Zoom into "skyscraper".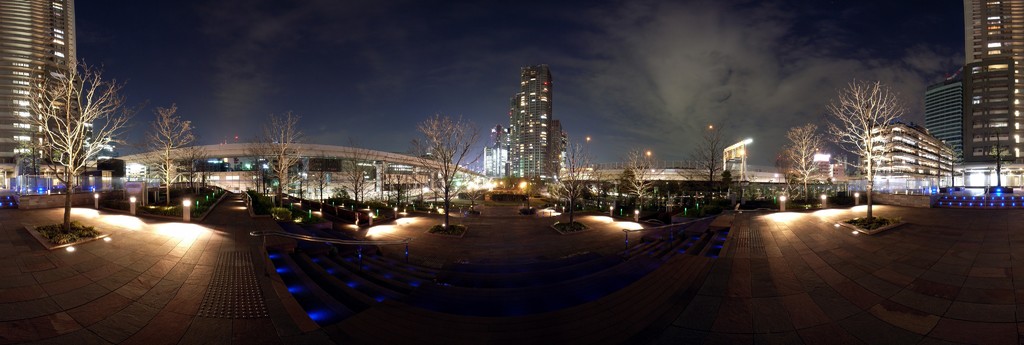
Zoom target: 957/0/1022/178.
